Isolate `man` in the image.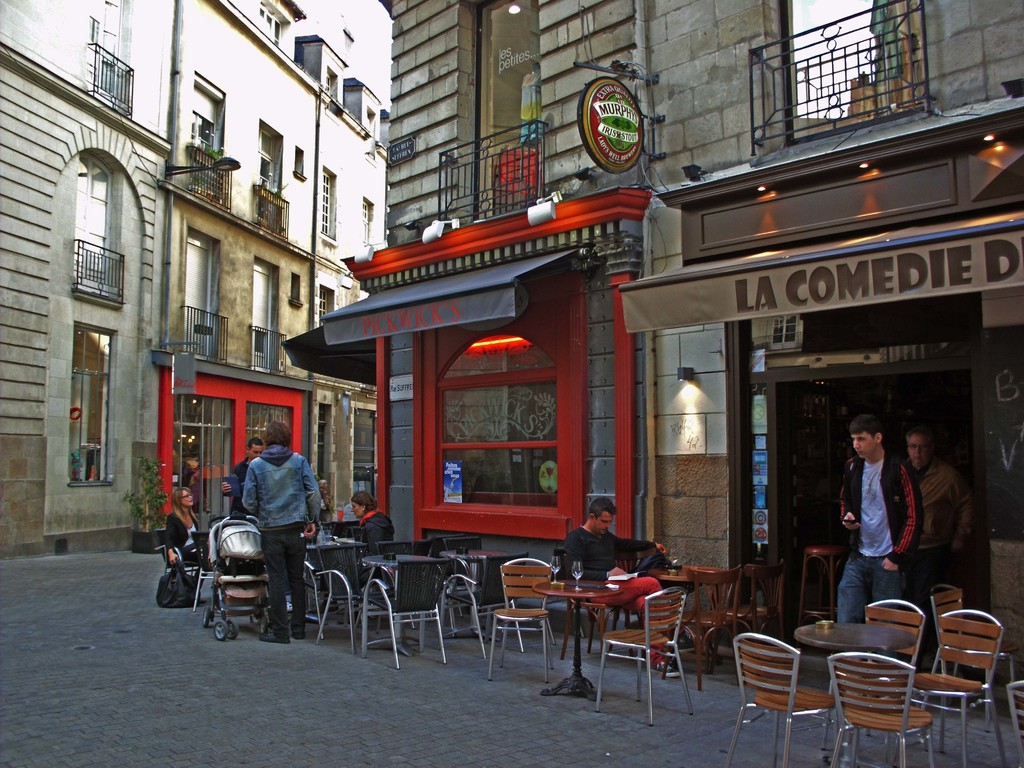
Isolated region: box(216, 433, 264, 515).
